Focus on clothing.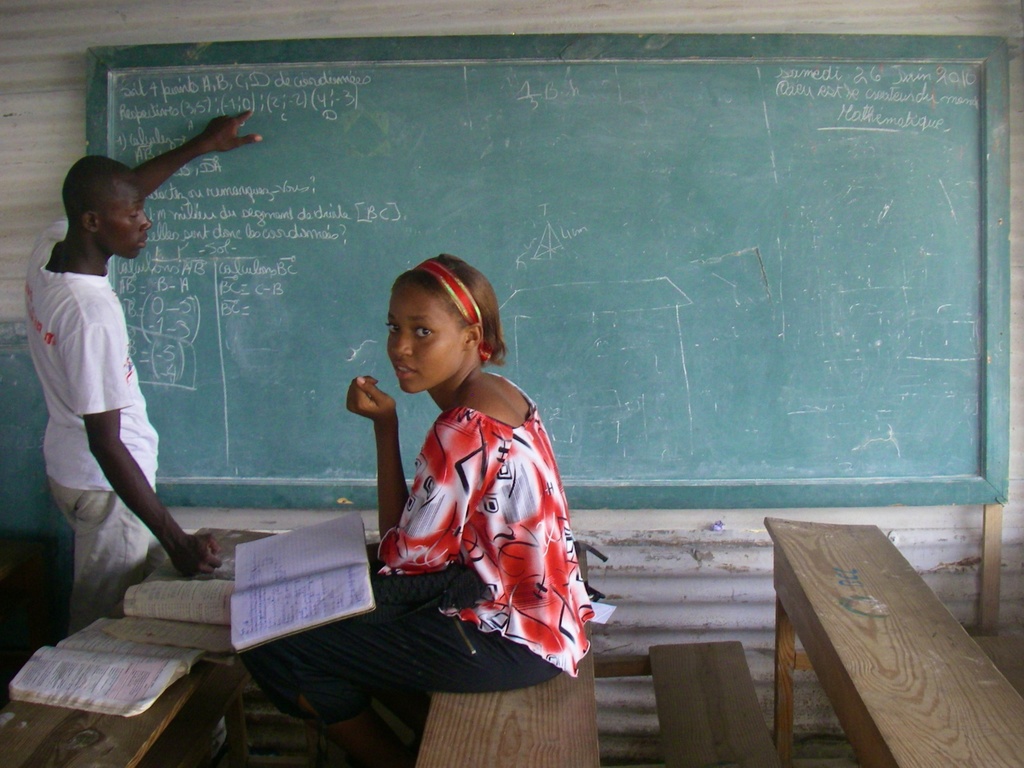
Focused at [239, 370, 590, 751].
